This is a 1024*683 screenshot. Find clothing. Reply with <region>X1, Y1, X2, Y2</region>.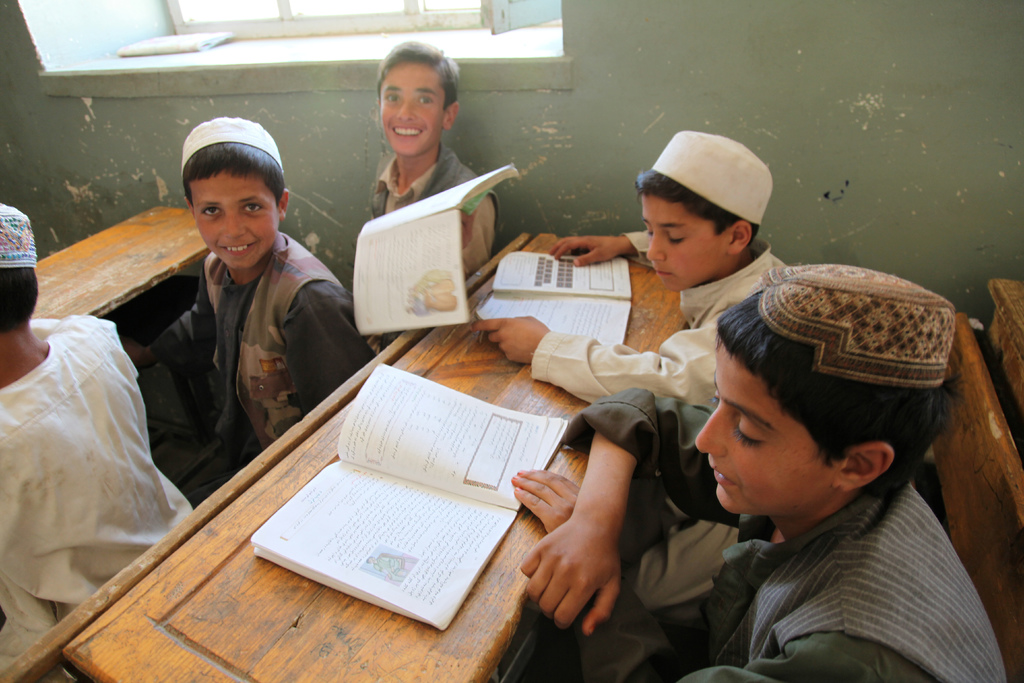
<region>0, 318, 197, 677</region>.
